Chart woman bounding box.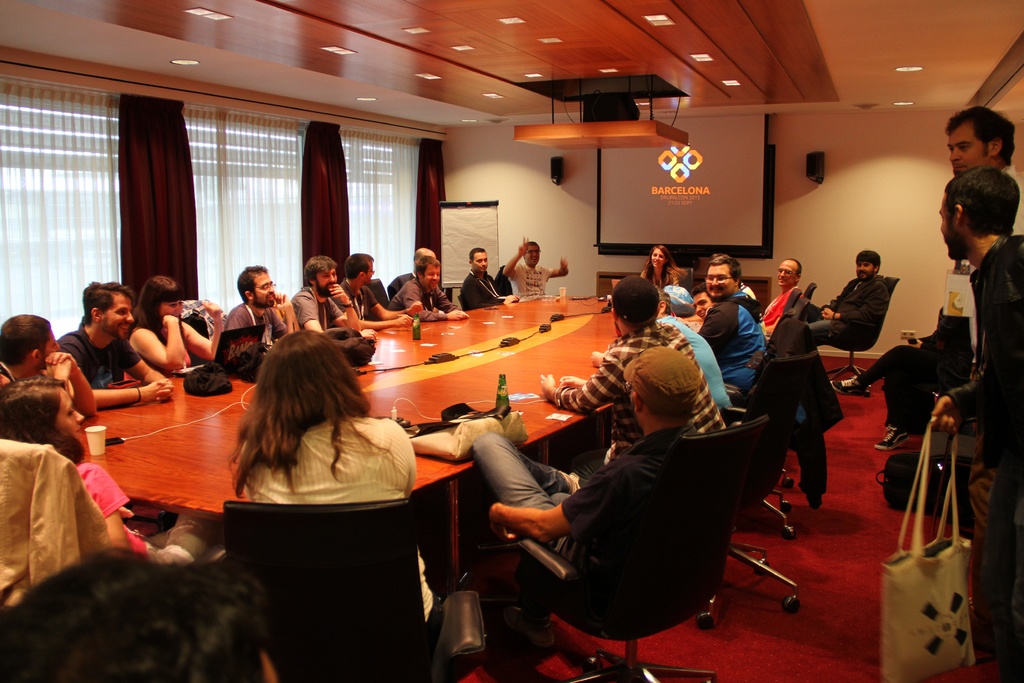
Charted: (129, 276, 223, 374).
